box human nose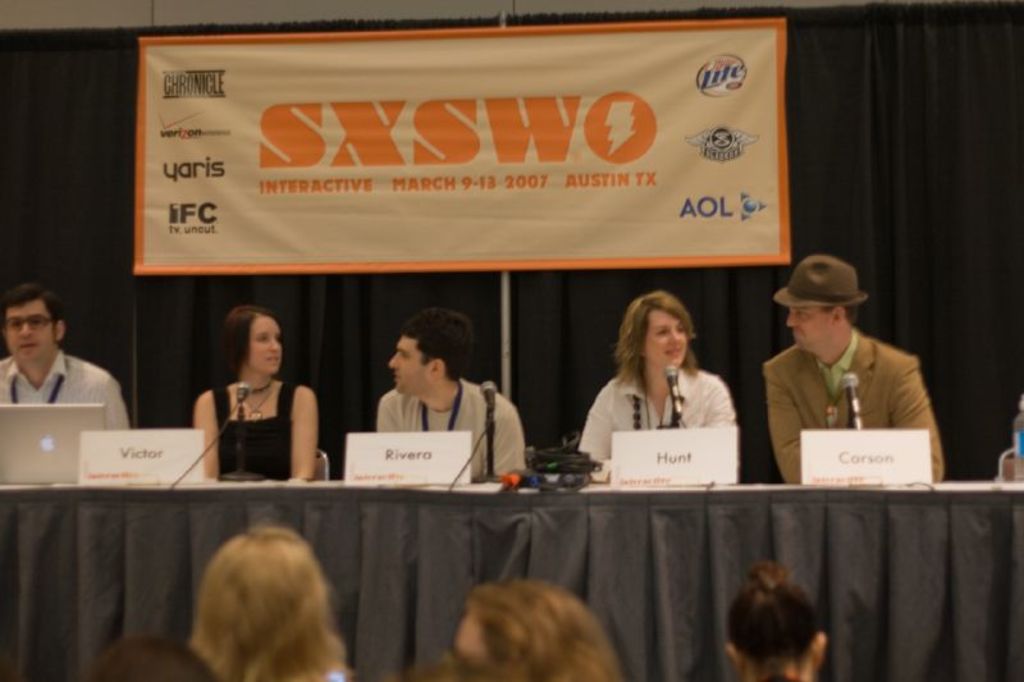
(18,319,33,335)
